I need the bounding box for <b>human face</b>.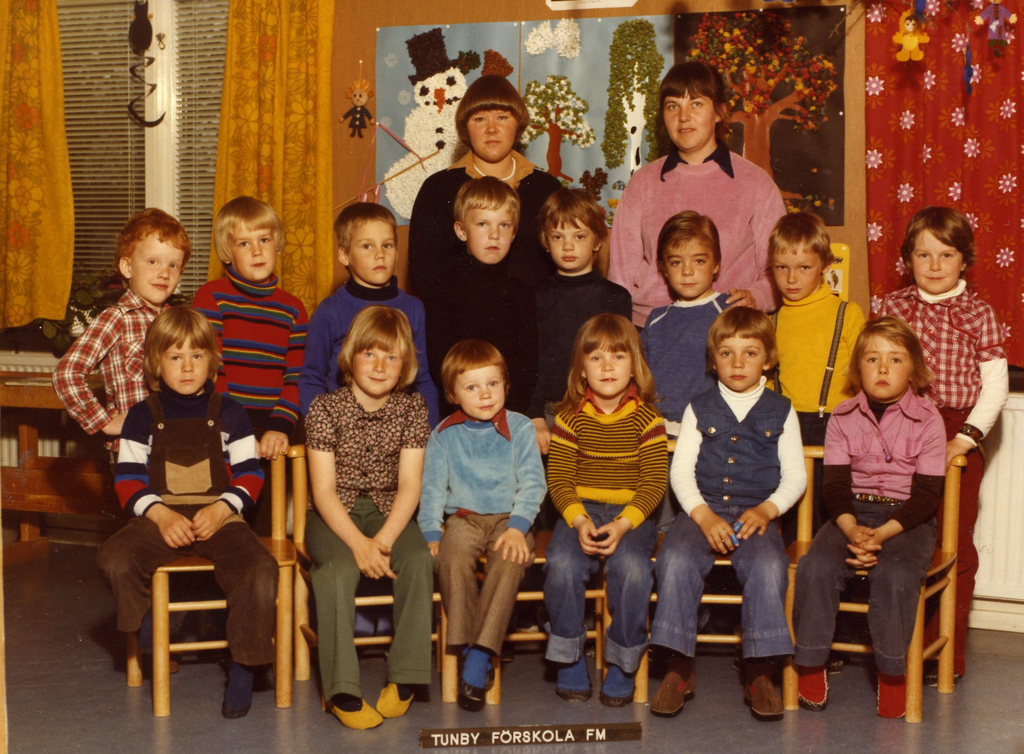
Here it is: bbox(773, 236, 823, 306).
